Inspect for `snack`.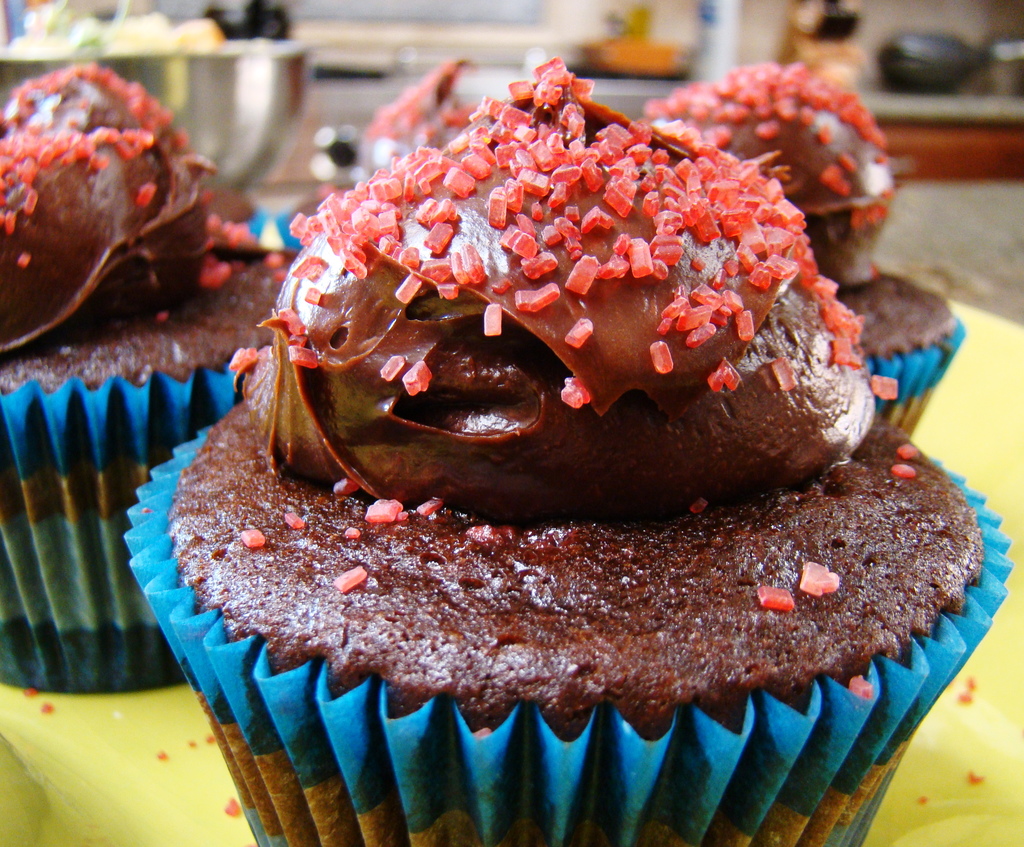
Inspection: locate(637, 58, 973, 458).
